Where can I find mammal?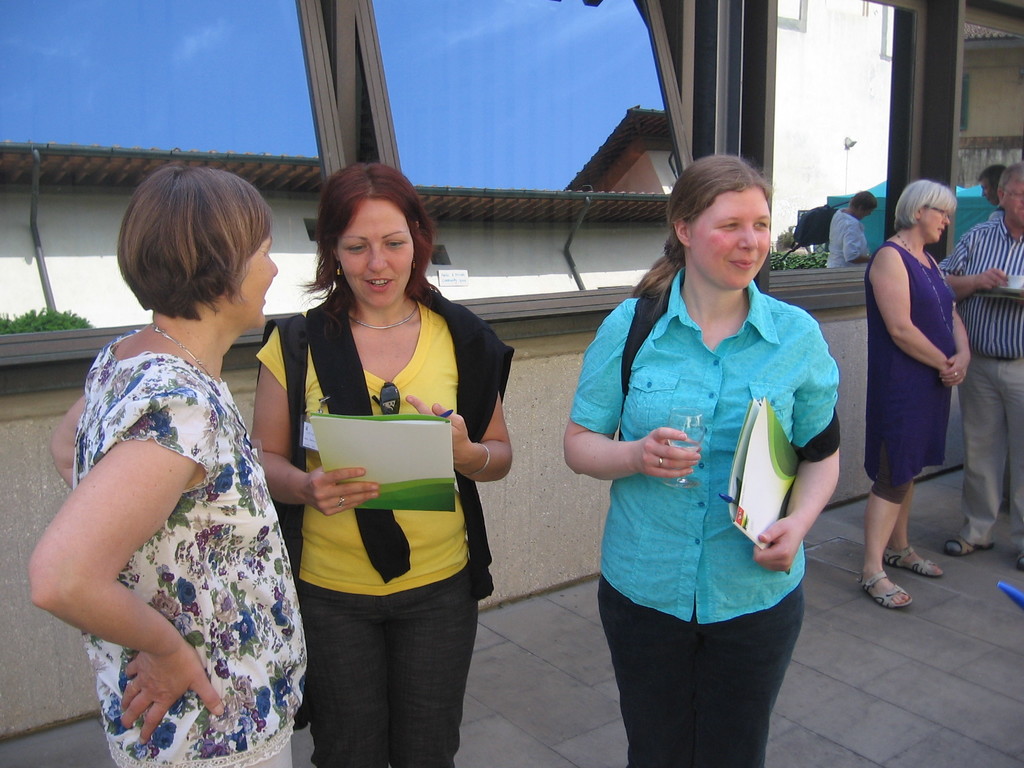
You can find it at [27,162,313,767].
